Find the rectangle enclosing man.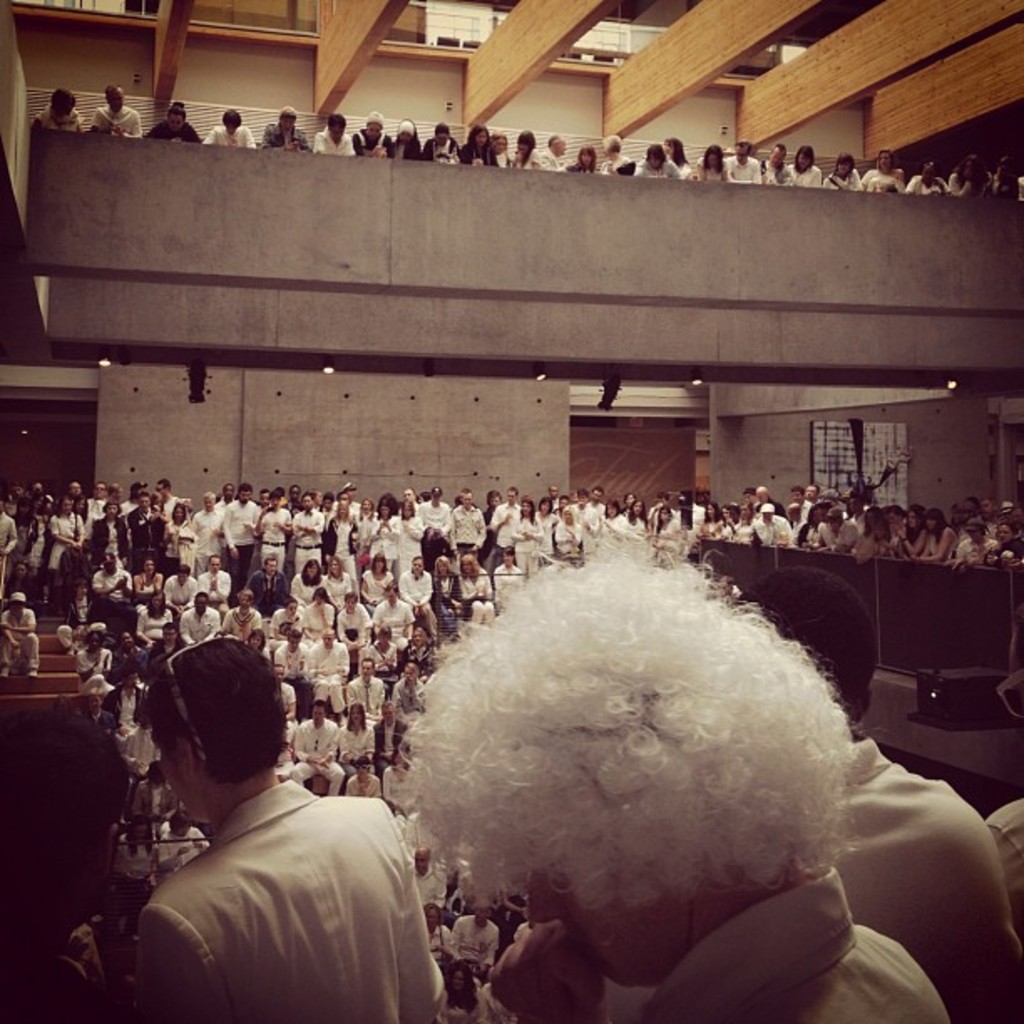
locate(753, 141, 795, 184).
